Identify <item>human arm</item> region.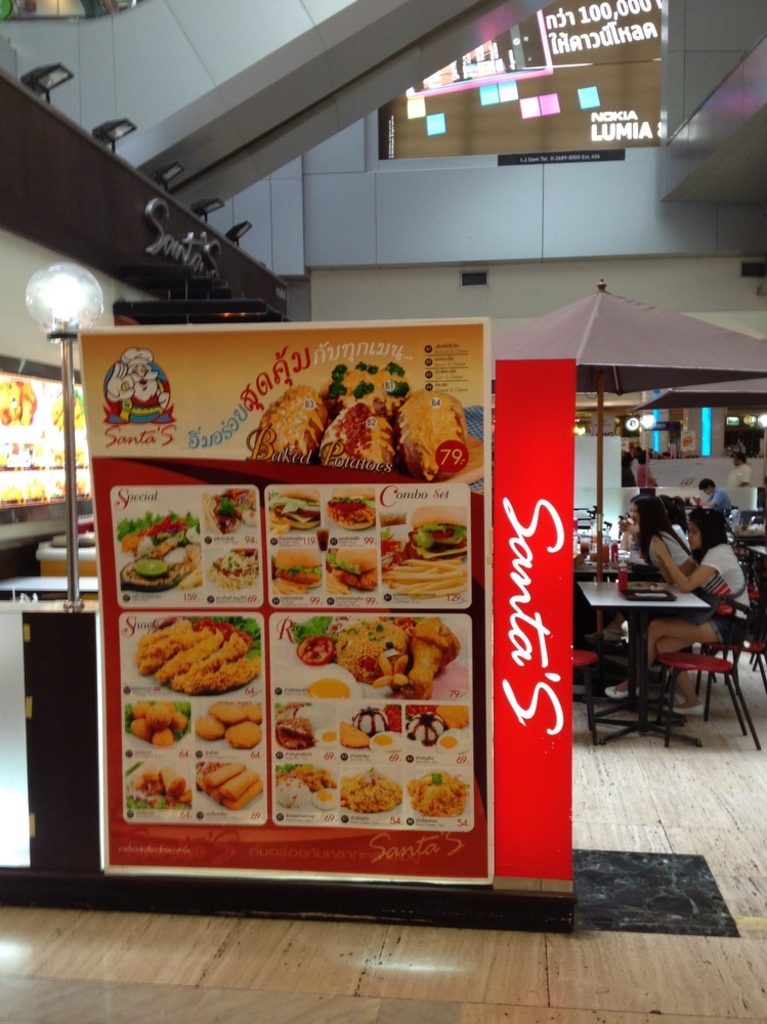
Region: l=642, t=463, r=659, b=486.
